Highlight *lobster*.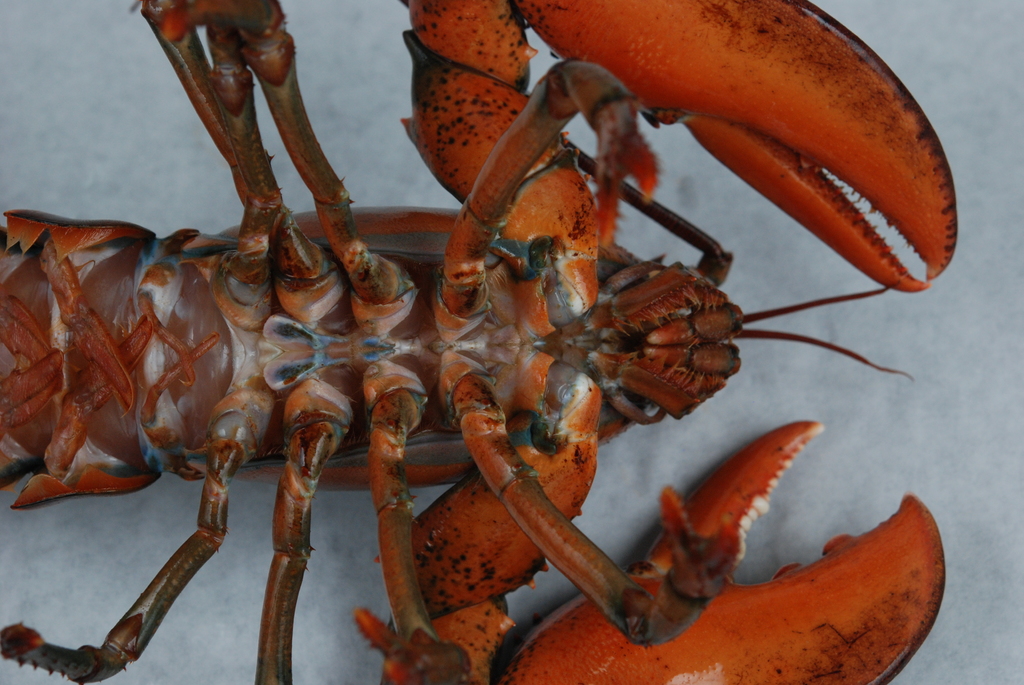
Highlighted region: rect(0, 0, 962, 684).
